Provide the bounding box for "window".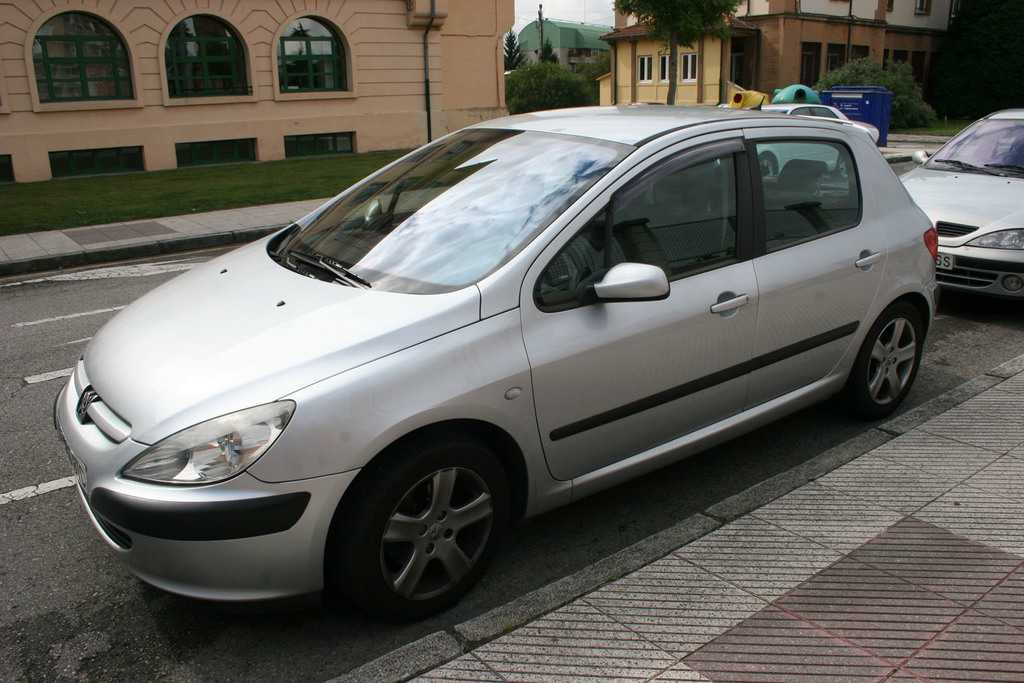
pyautogui.locateOnScreen(680, 52, 698, 90).
